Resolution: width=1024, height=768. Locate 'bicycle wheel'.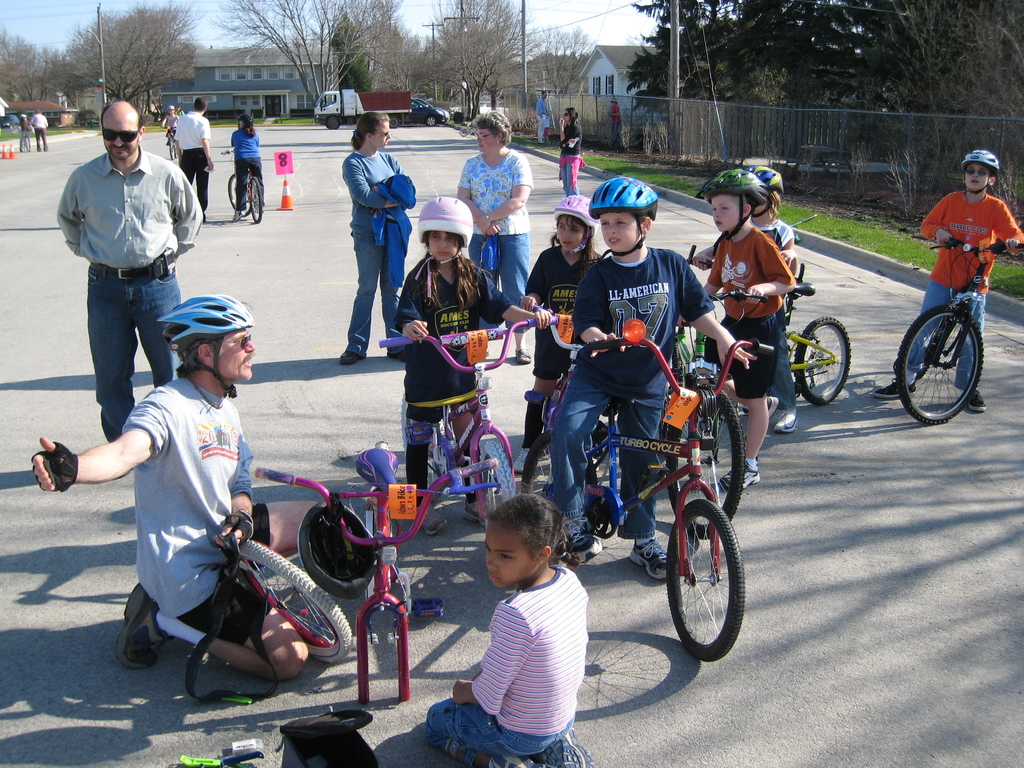
167:137:177:161.
